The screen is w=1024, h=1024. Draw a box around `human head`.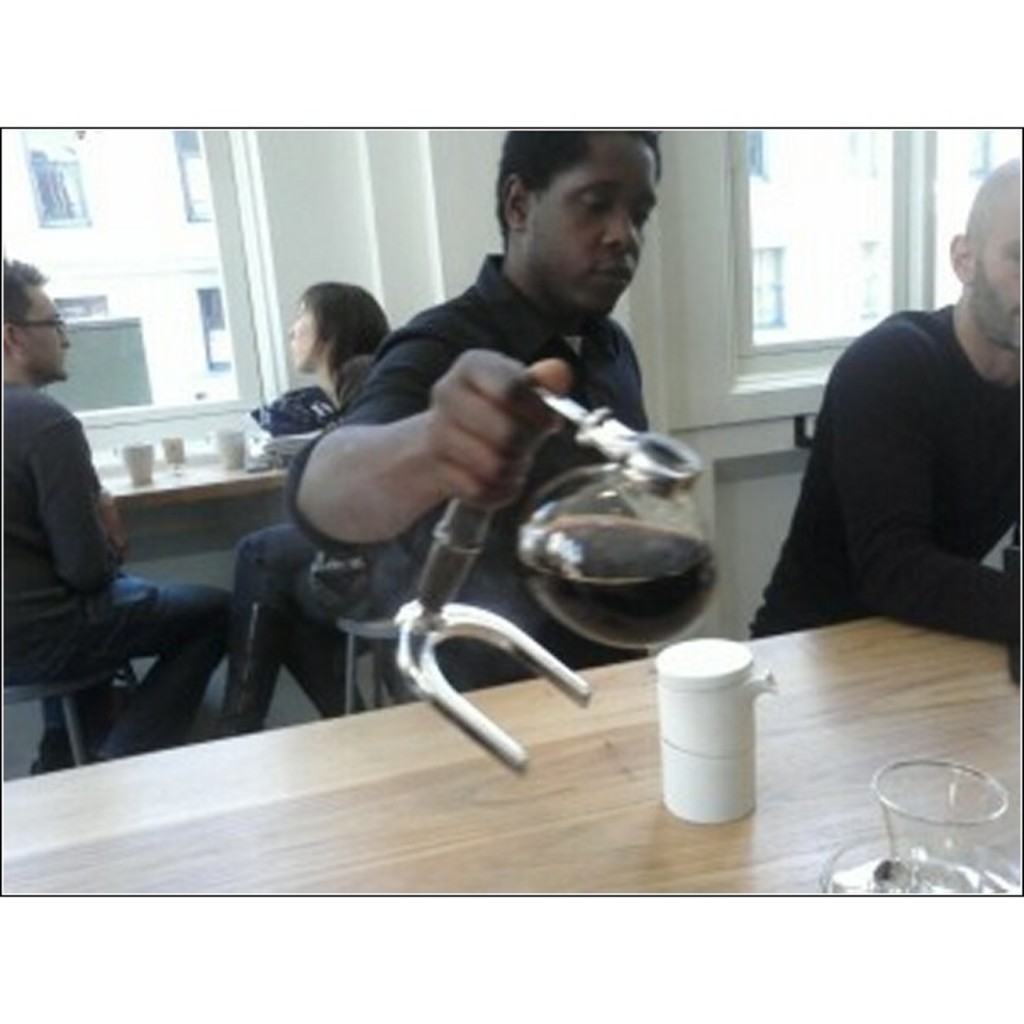
283,281,380,381.
